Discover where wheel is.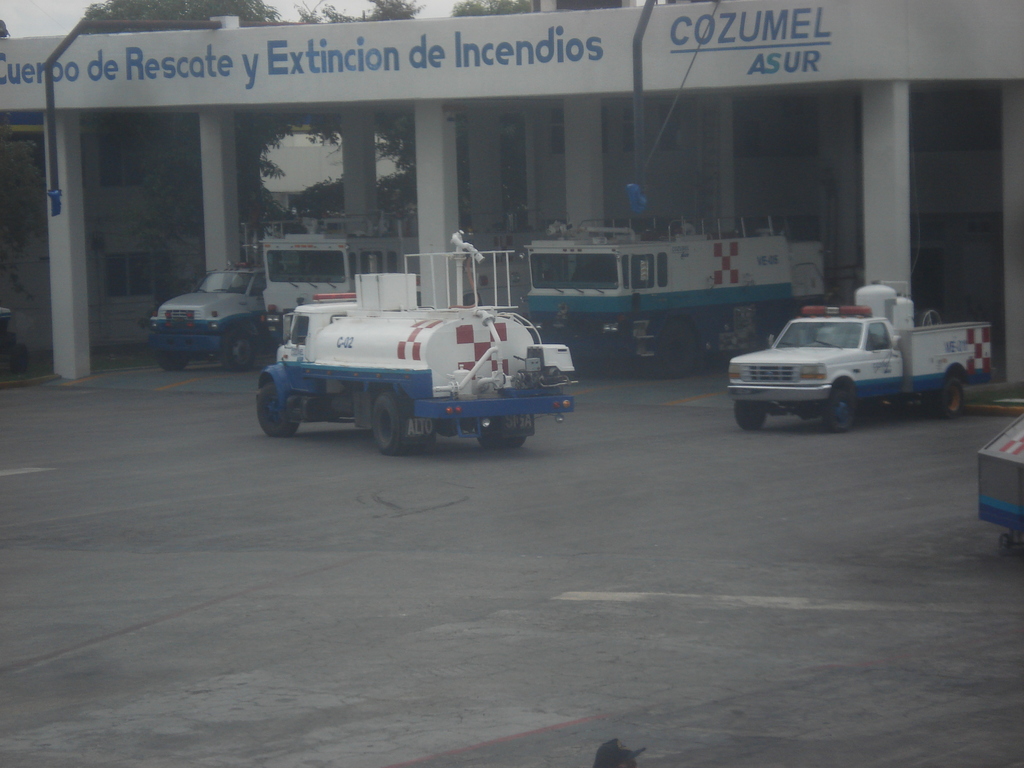
Discovered at (156,347,186,371).
